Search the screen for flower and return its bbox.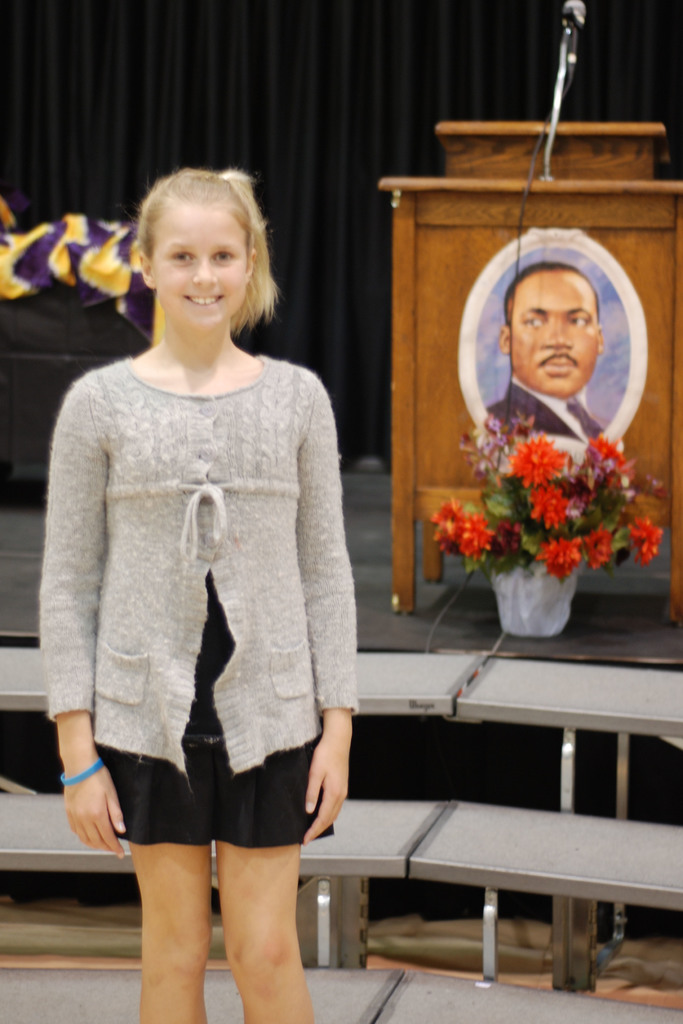
Found: crop(429, 500, 461, 552).
